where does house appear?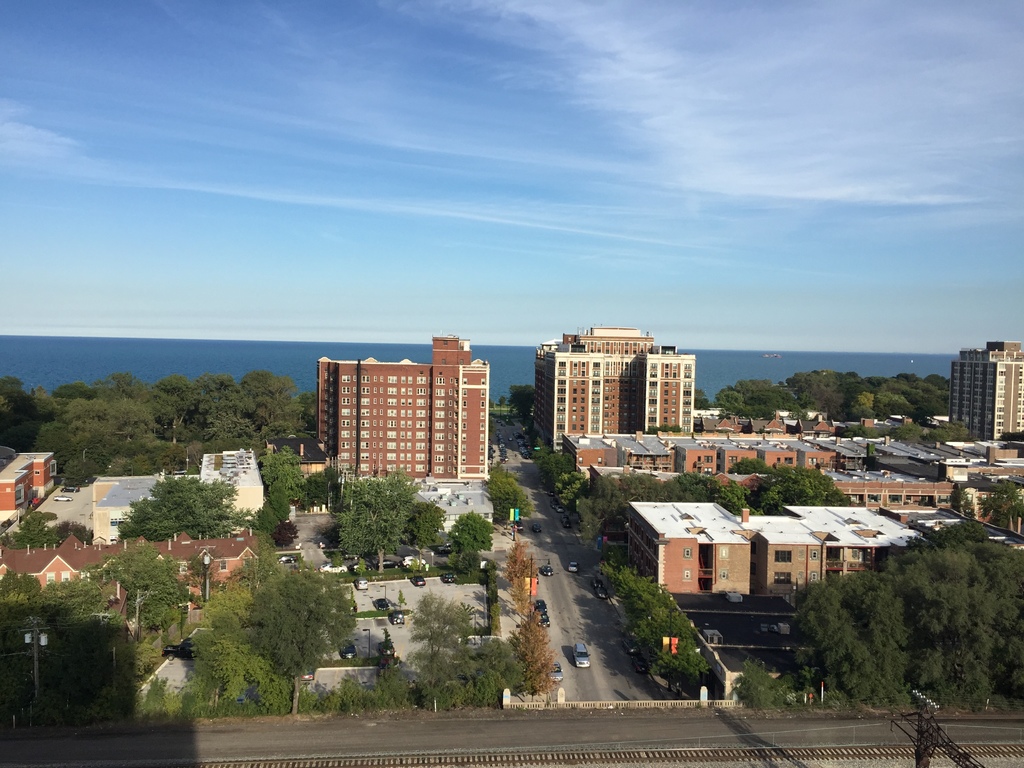
Appears at 554:438:611:486.
